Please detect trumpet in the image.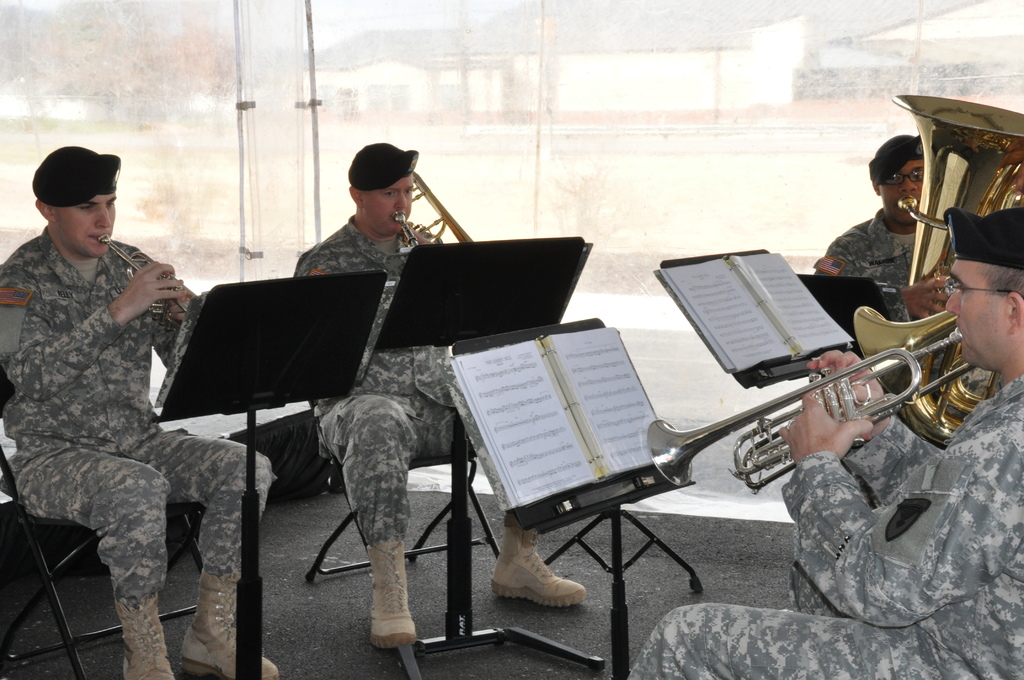
[97,232,191,332].
